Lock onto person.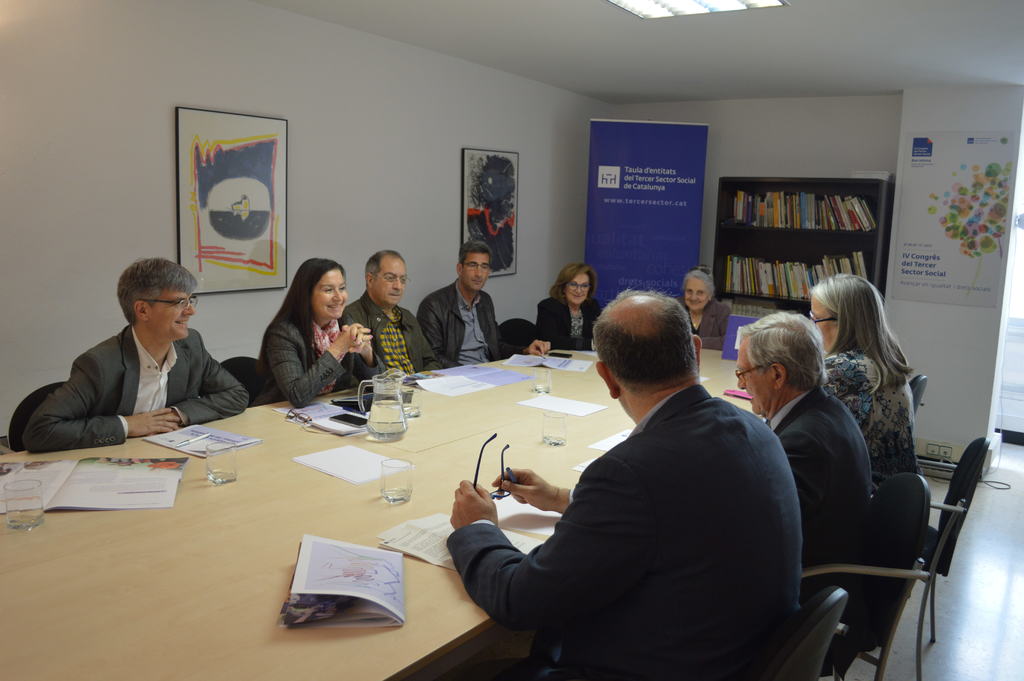
Locked: rect(525, 256, 607, 356).
